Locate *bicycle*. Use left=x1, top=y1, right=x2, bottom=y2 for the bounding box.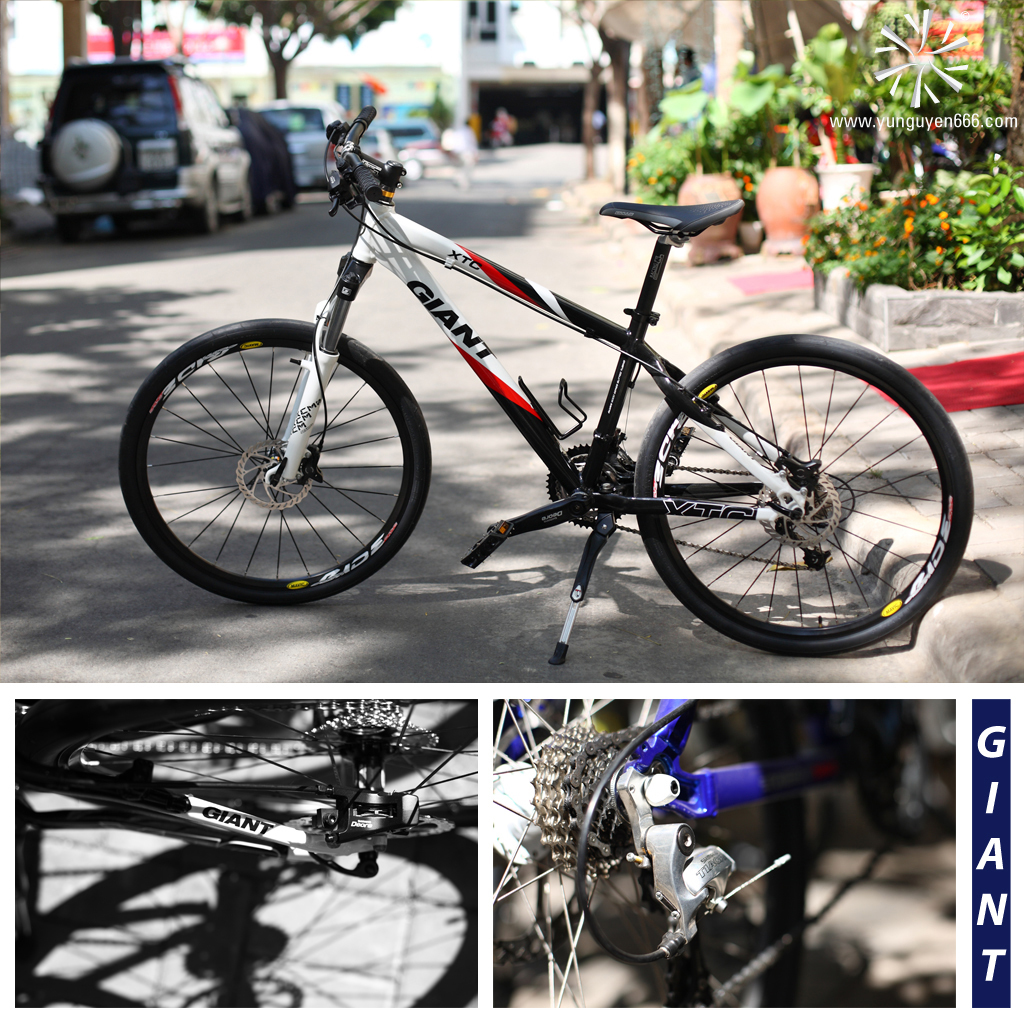
left=139, top=147, right=969, bottom=663.
